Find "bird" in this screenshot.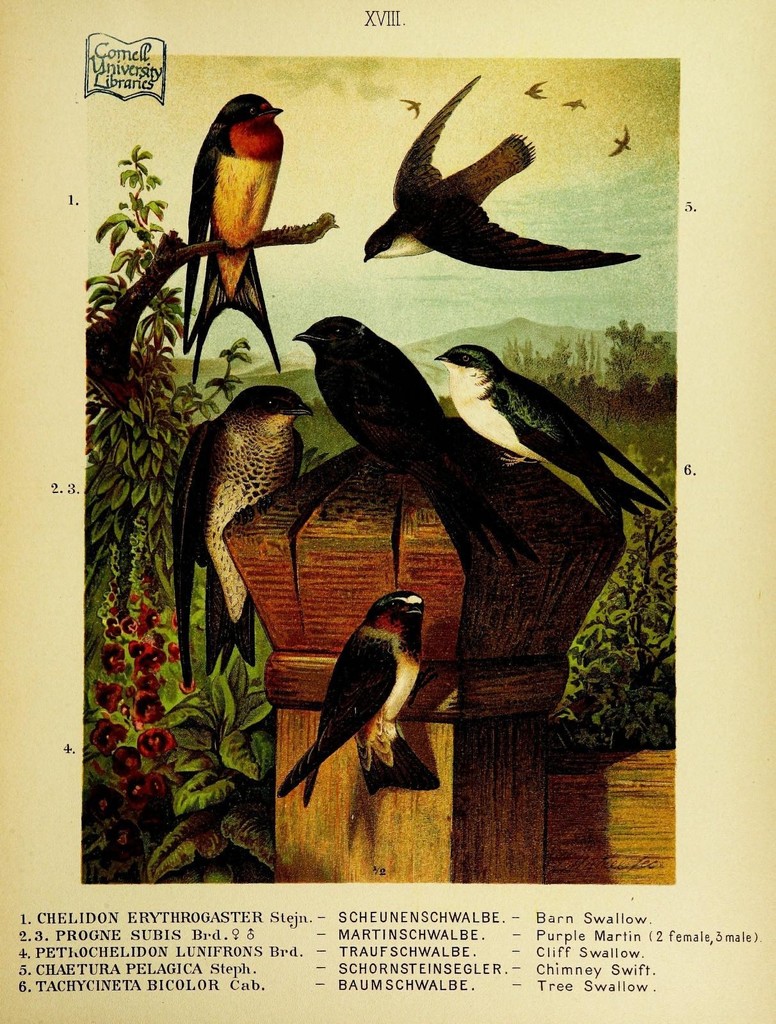
The bounding box for "bird" is left=398, top=99, right=421, bottom=116.
